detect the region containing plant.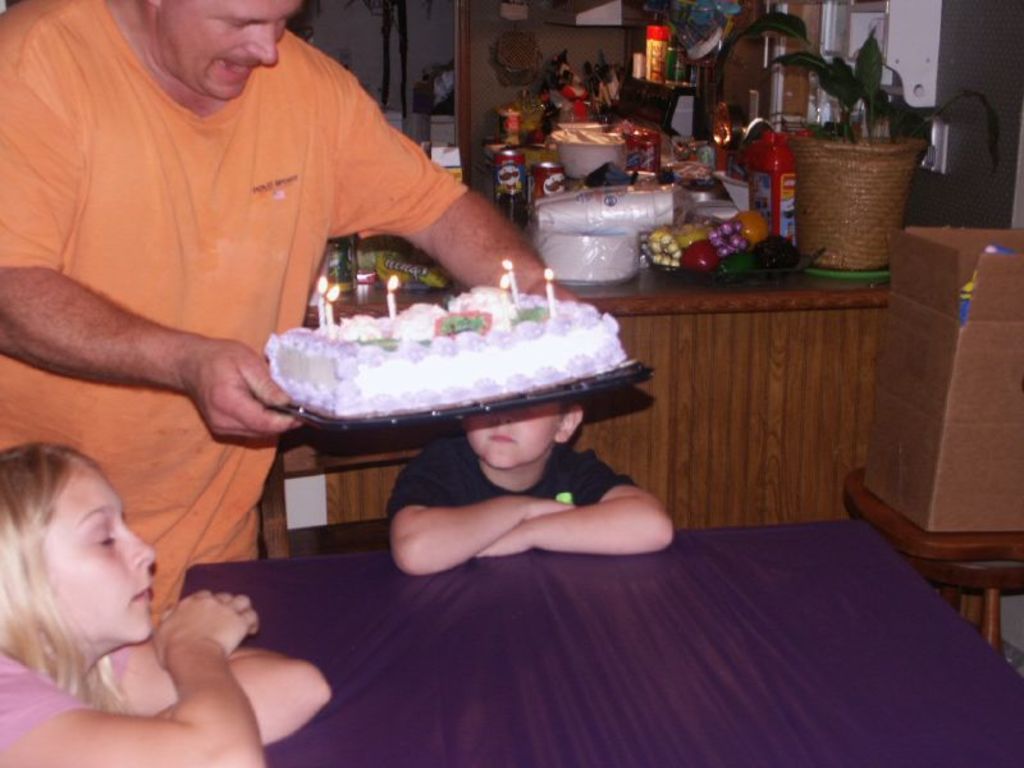
728/5/1001/177.
